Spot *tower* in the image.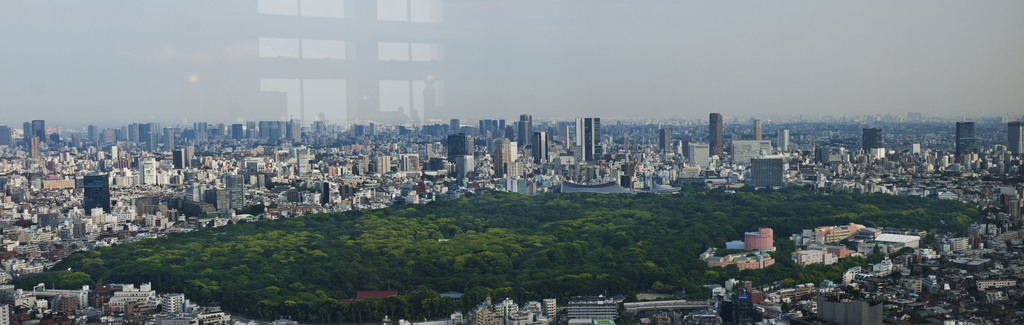
*tower* found at 285:120:300:139.
